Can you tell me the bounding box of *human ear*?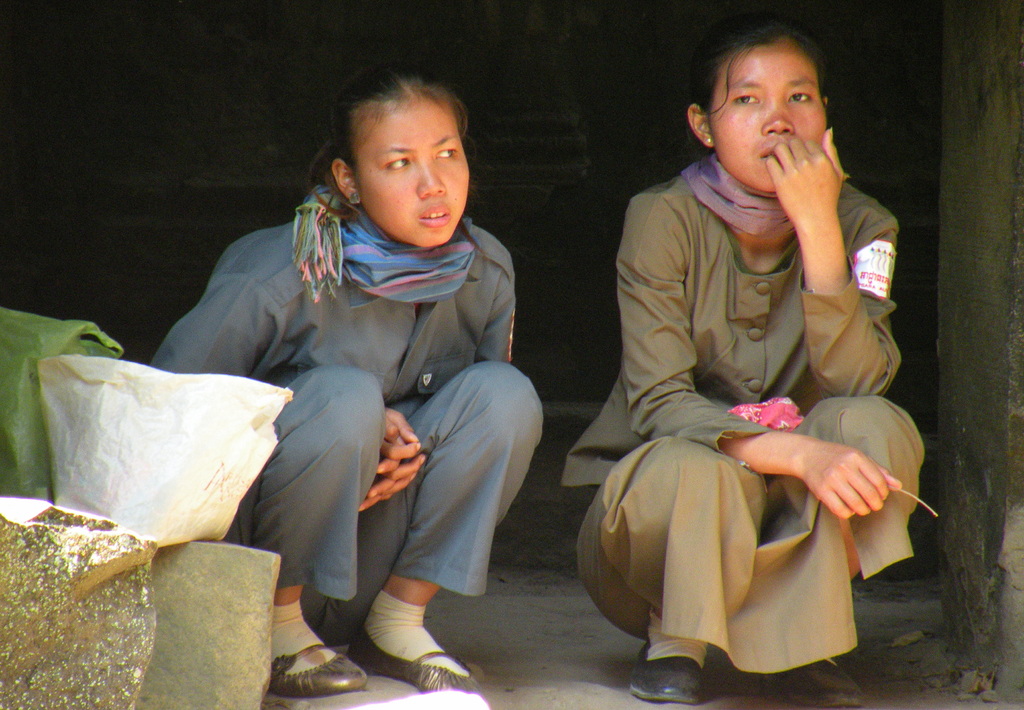
region(329, 158, 358, 205).
